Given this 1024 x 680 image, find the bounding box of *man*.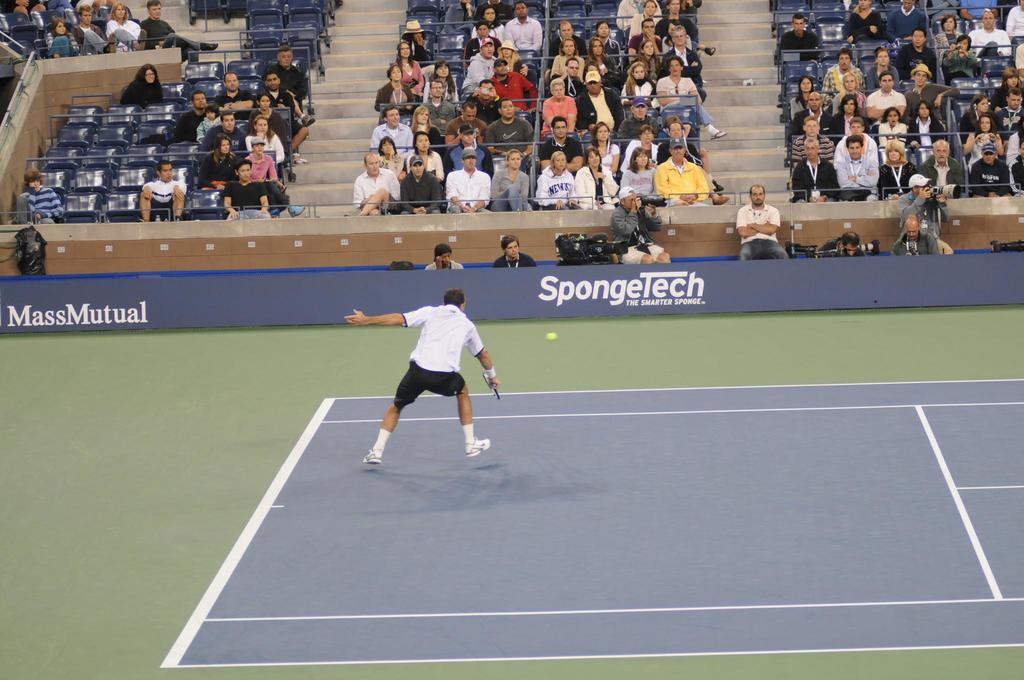
(x1=652, y1=115, x2=729, y2=206).
